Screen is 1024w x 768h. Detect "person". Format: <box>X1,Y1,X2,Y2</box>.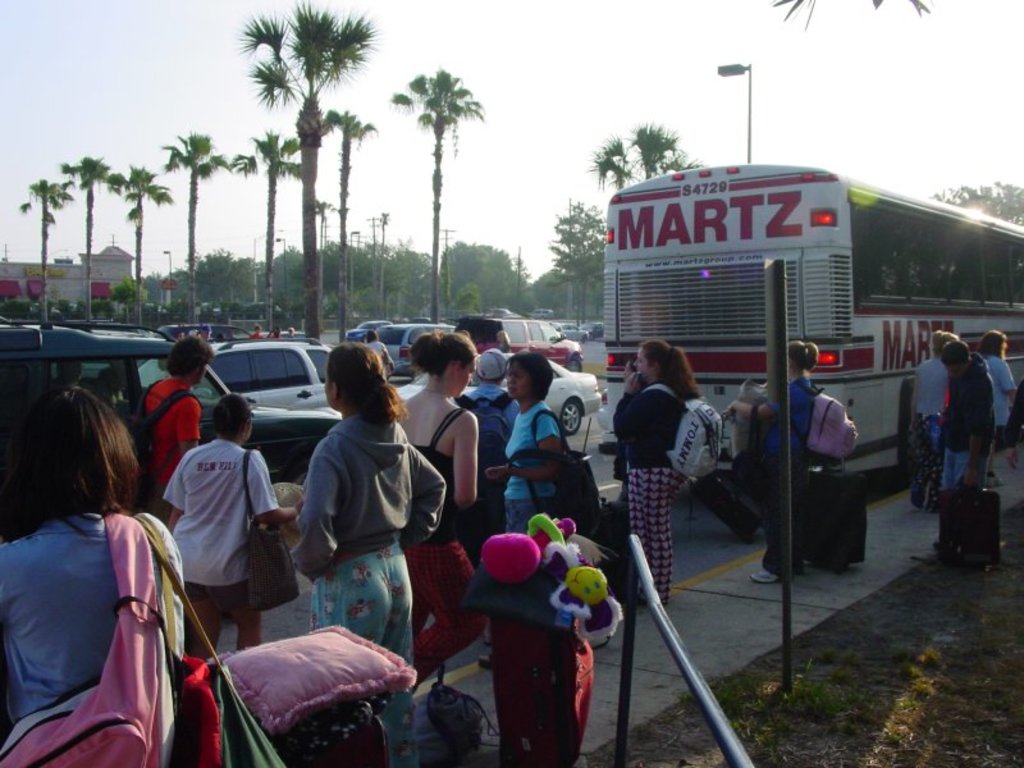
<box>938,338,1000,553</box>.
